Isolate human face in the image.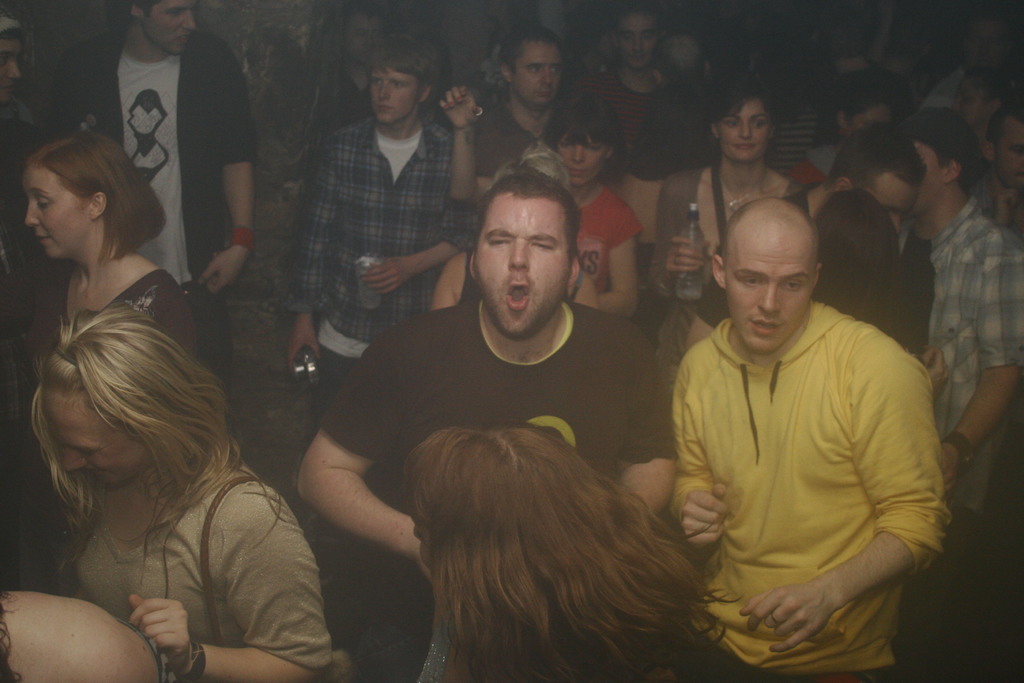
Isolated region: left=515, top=40, right=562, bottom=108.
